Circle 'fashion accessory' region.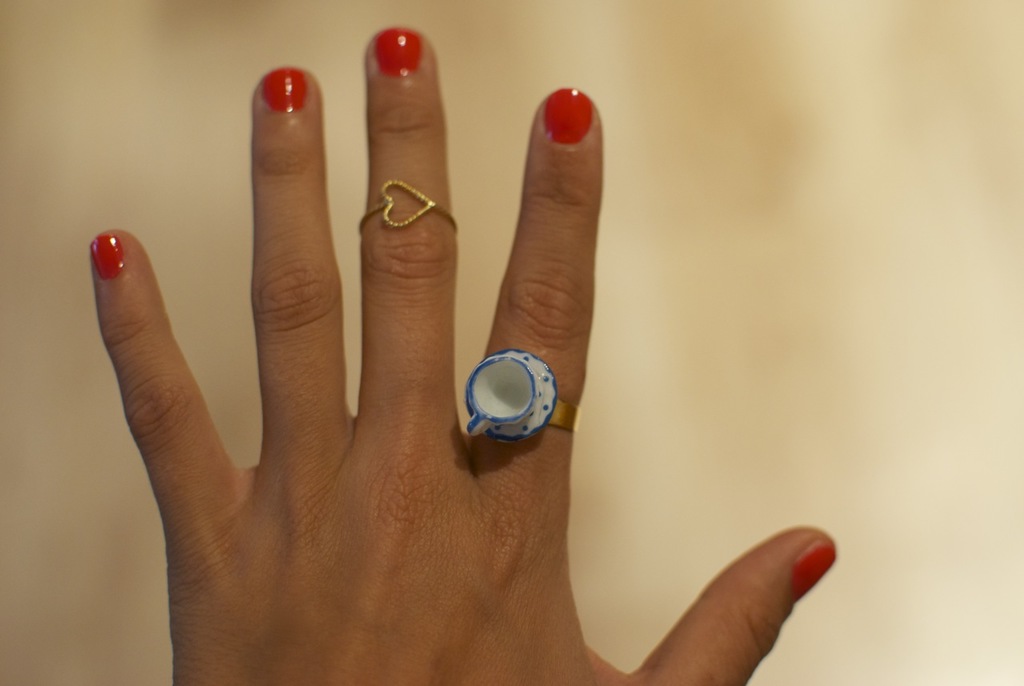
Region: bbox=(354, 176, 463, 238).
